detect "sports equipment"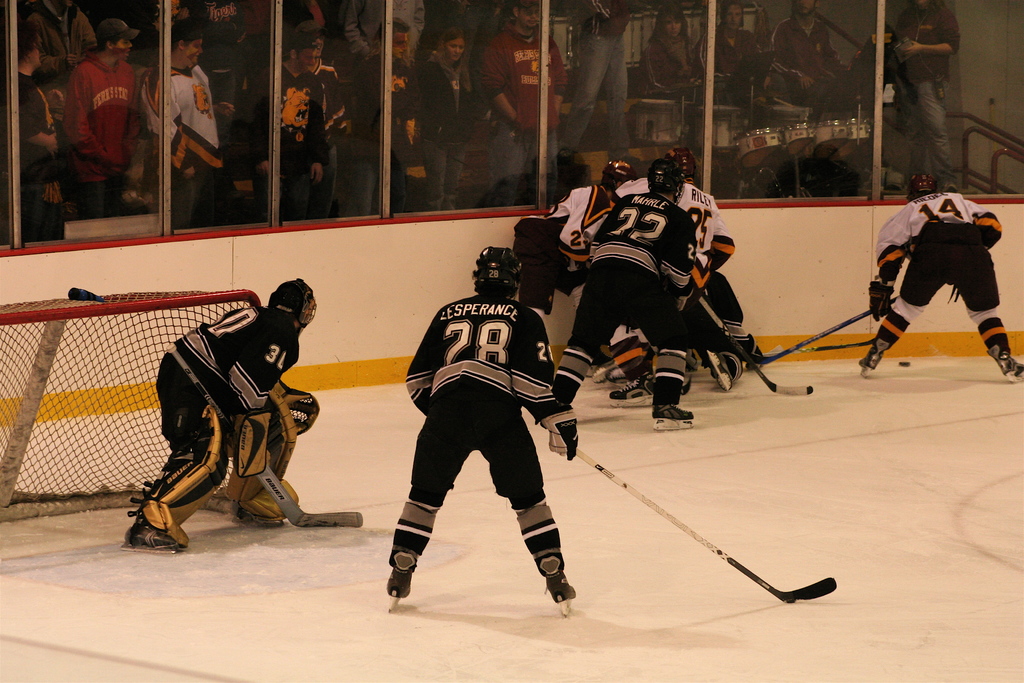
650:400:694:432
